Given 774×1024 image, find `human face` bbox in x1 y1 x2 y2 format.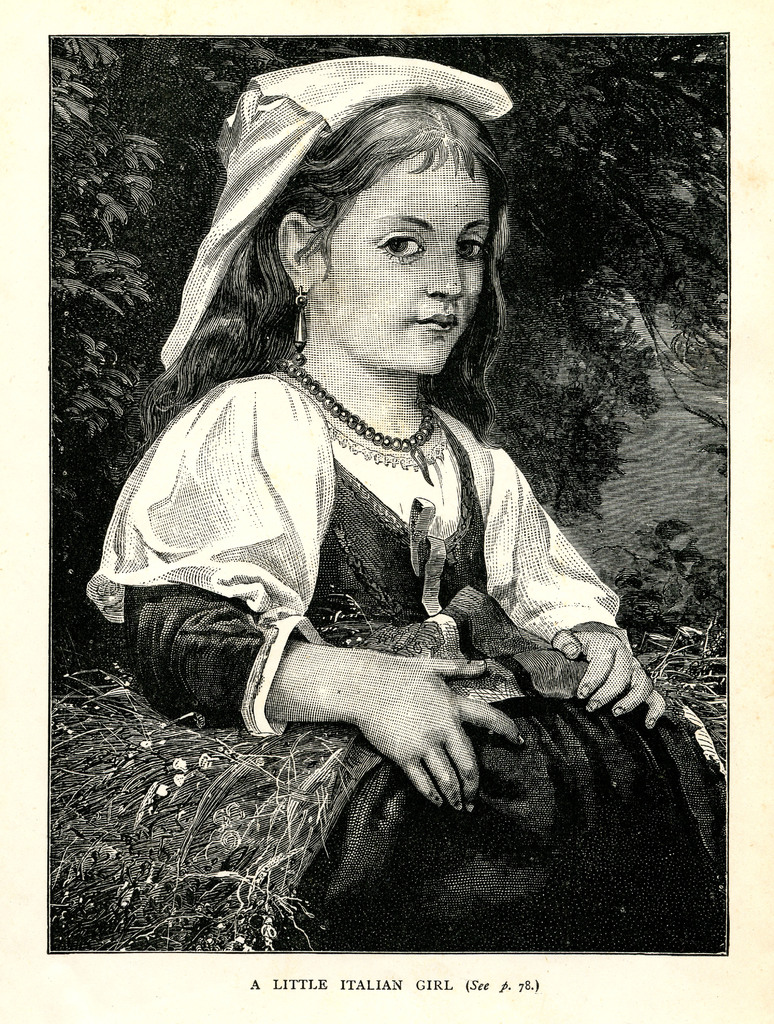
317 154 488 376.
